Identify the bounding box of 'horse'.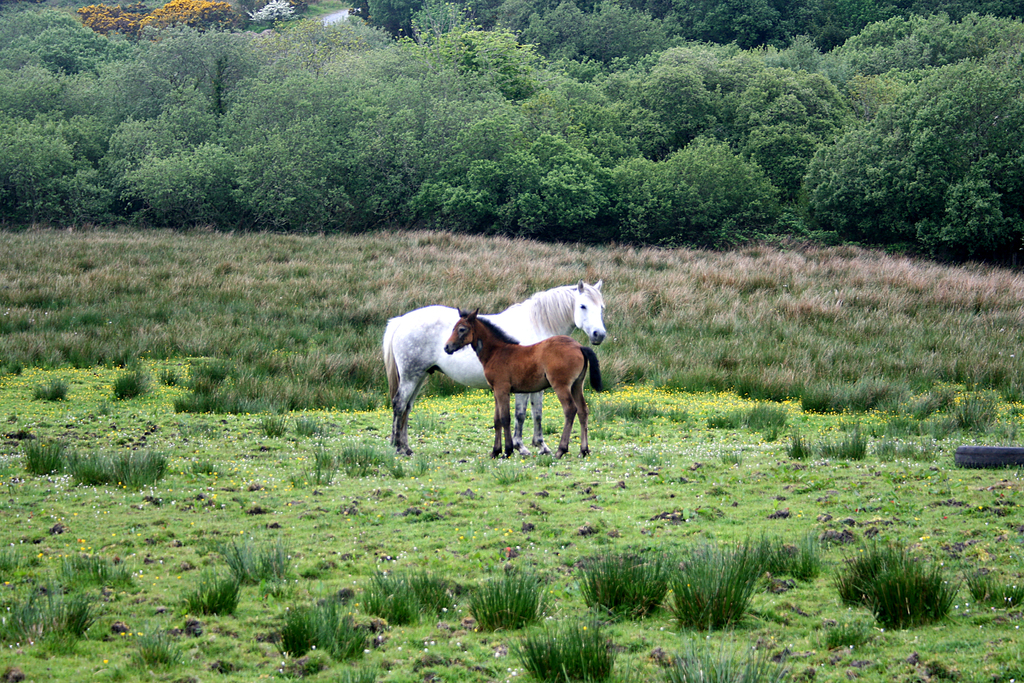
<region>380, 280, 607, 458</region>.
